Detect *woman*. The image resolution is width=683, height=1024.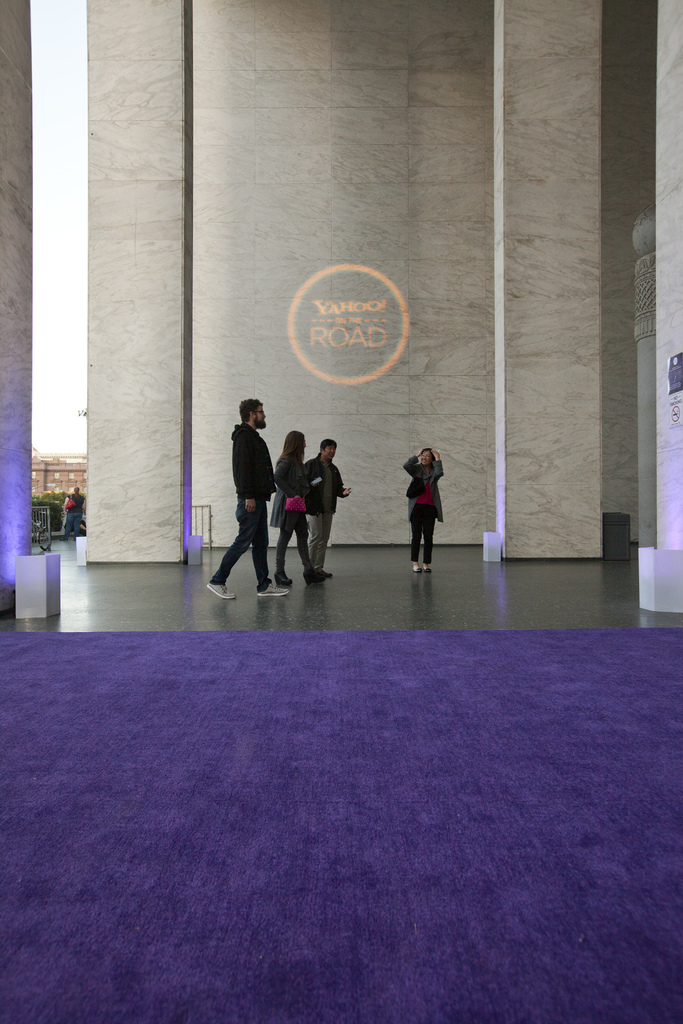
x1=268, y1=429, x2=323, y2=587.
